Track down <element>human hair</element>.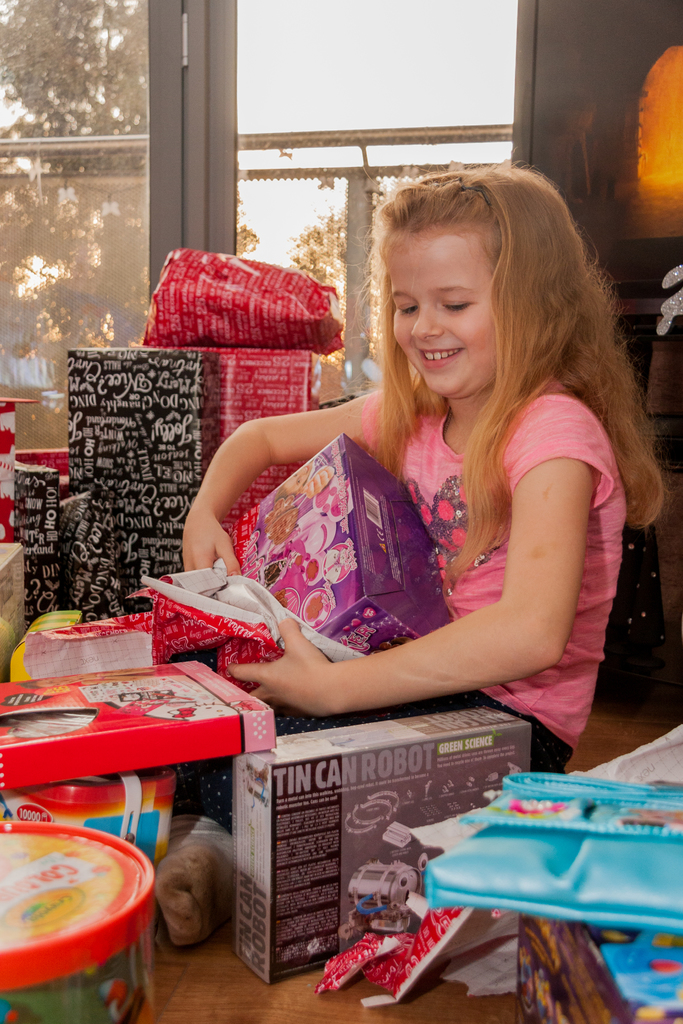
Tracked to Rect(354, 156, 666, 584).
